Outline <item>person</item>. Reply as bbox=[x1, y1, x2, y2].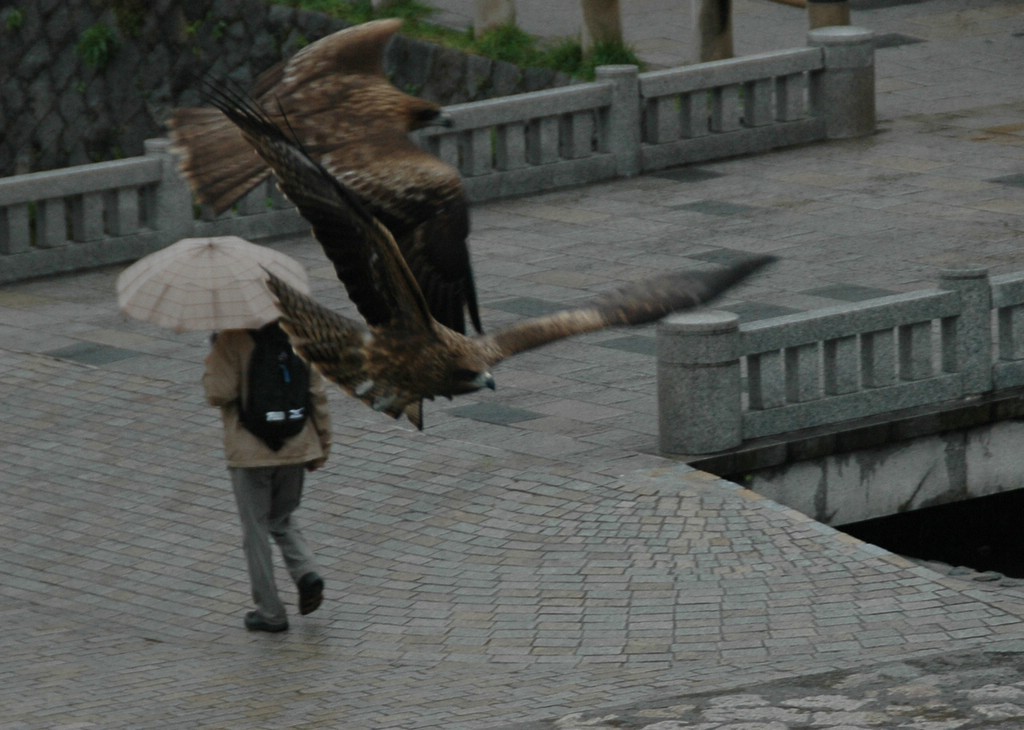
bbox=[203, 327, 331, 627].
